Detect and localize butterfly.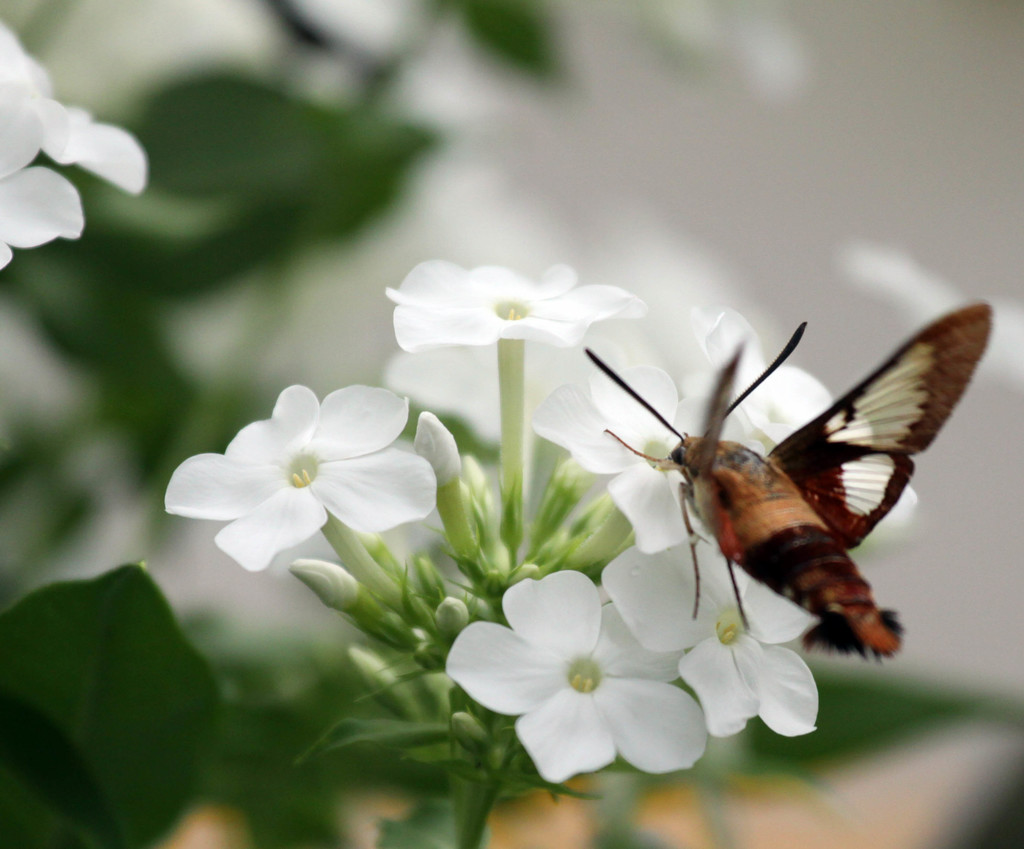
Localized at 552 305 968 676.
